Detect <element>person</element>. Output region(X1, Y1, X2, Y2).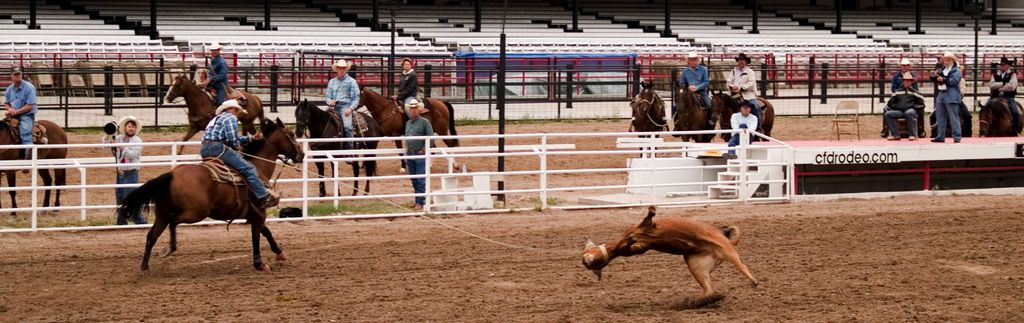
region(729, 99, 760, 157).
